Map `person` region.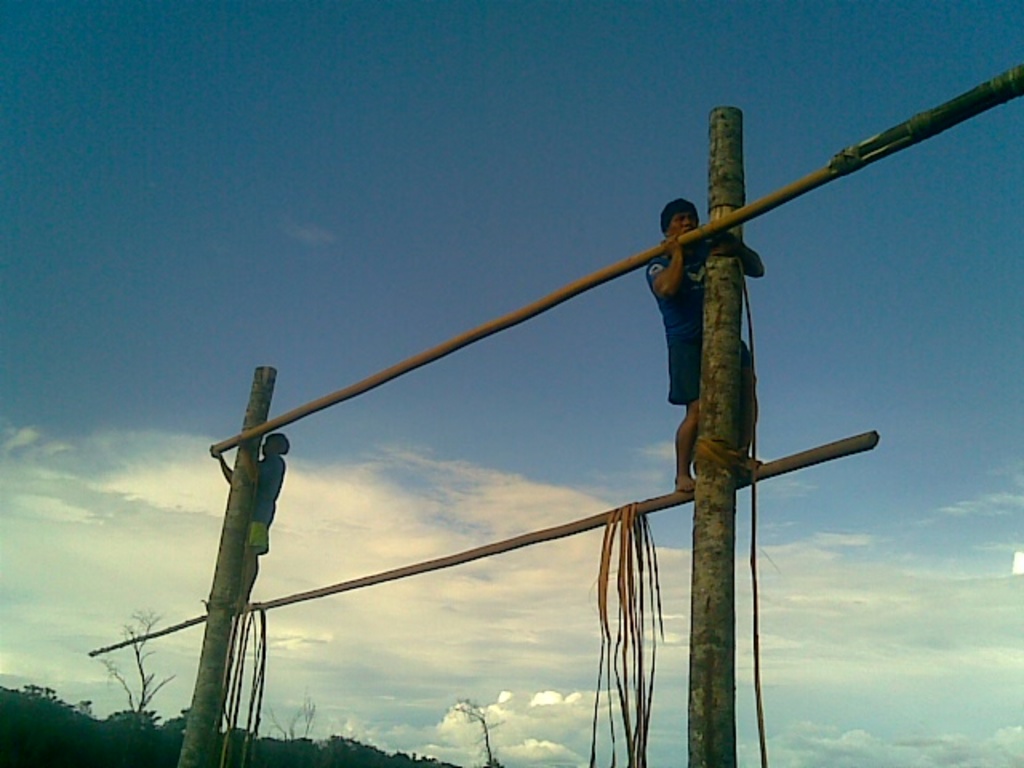
Mapped to <box>202,430,290,613</box>.
